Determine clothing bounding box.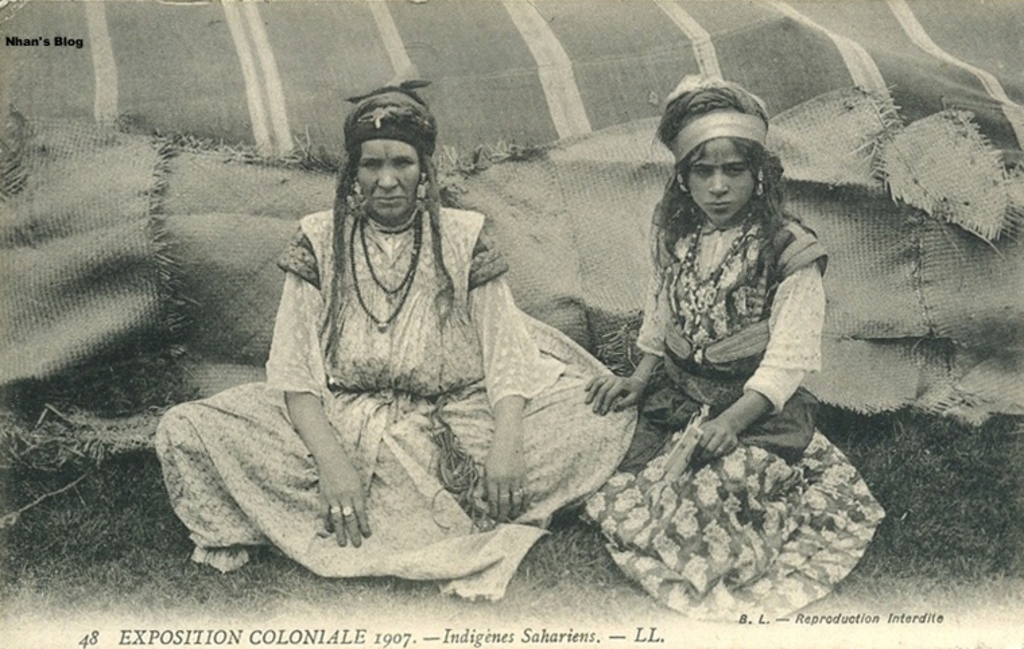
Determined: select_region(189, 162, 629, 594).
